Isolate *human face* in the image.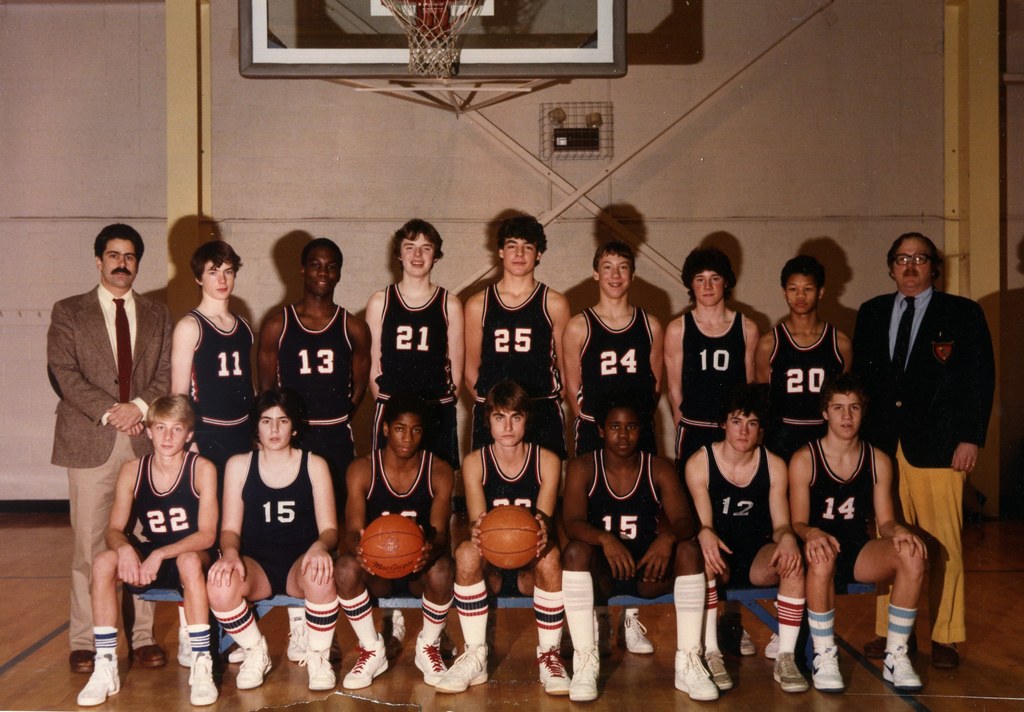
Isolated region: 489:408:529:448.
